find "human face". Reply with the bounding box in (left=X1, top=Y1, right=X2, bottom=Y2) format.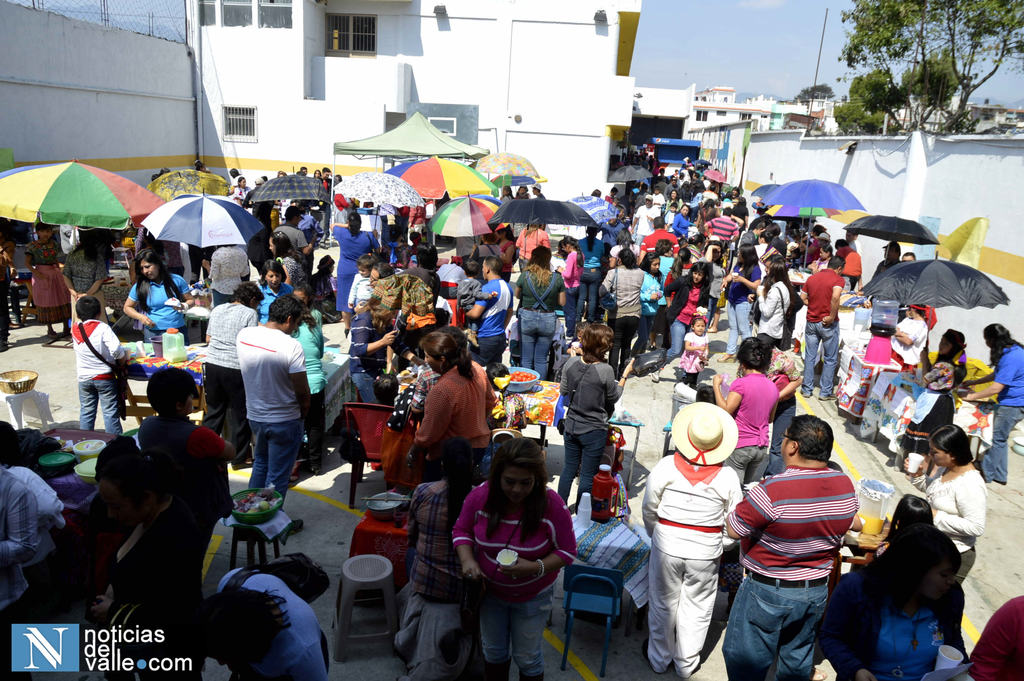
(left=483, top=261, right=488, bottom=282).
